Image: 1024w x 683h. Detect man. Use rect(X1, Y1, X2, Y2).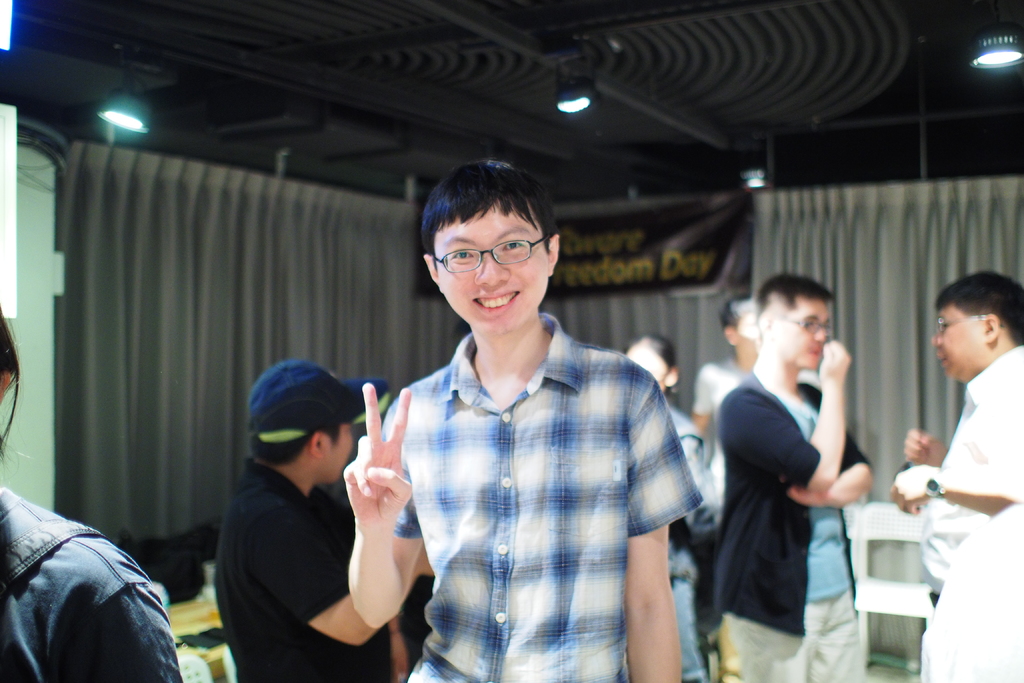
rect(691, 292, 764, 681).
